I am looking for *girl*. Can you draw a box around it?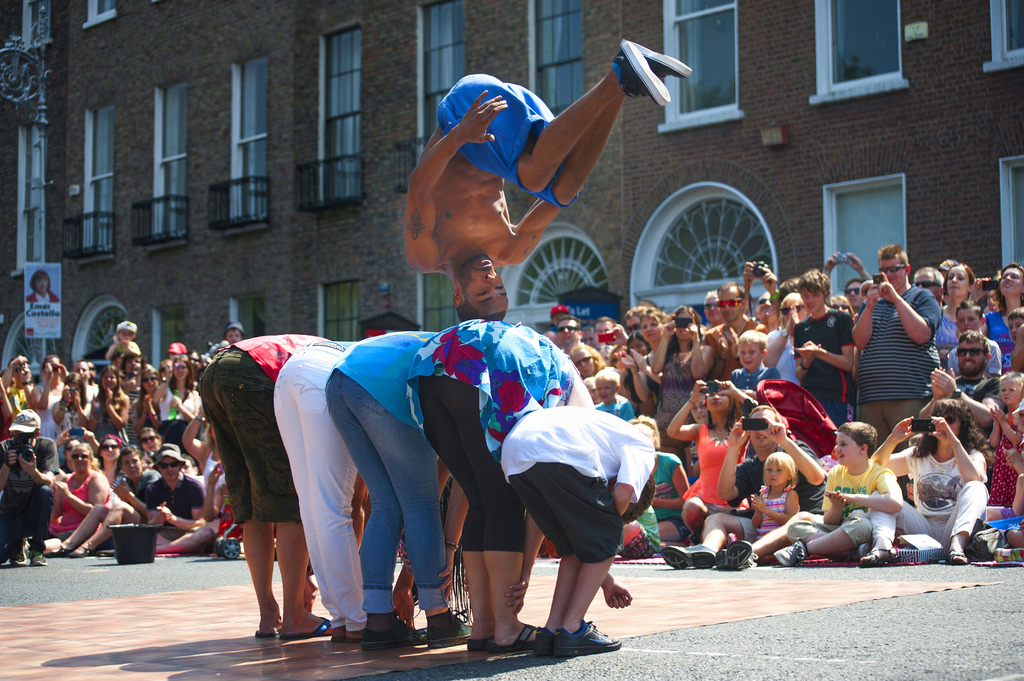
Sure, the bounding box is 651, 303, 703, 419.
